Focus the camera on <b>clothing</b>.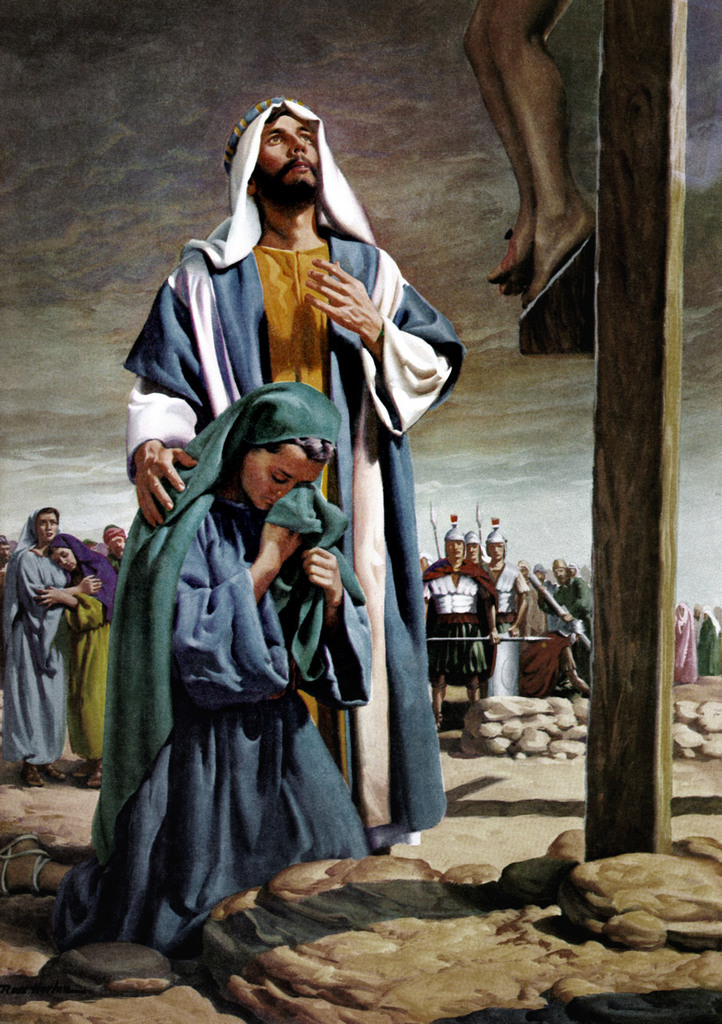
Focus region: x1=53, y1=535, x2=122, y2=761.
